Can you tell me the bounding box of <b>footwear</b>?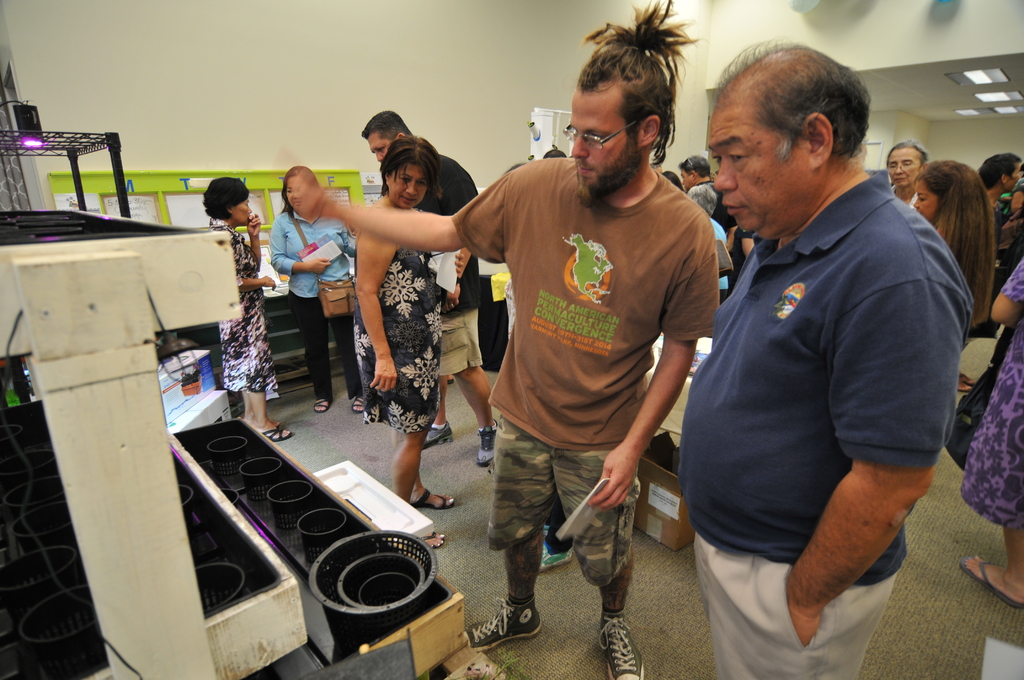
crop(442, 373, 458, 385).
